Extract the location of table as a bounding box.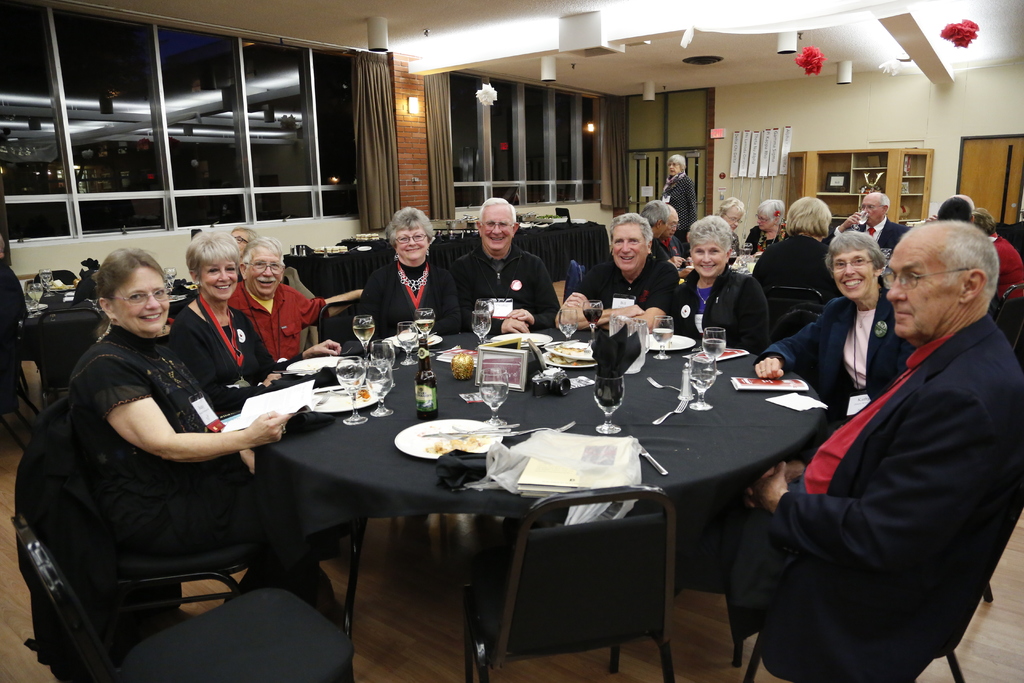
box(63, 352, 906, 668).
